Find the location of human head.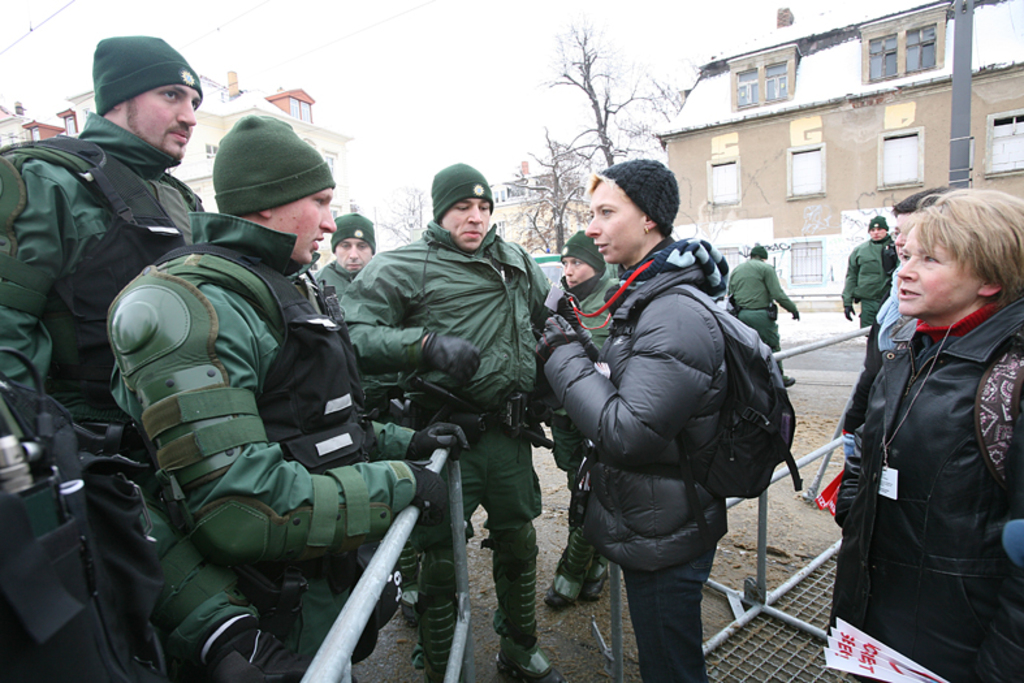
Location: 893:185:1019:347.
